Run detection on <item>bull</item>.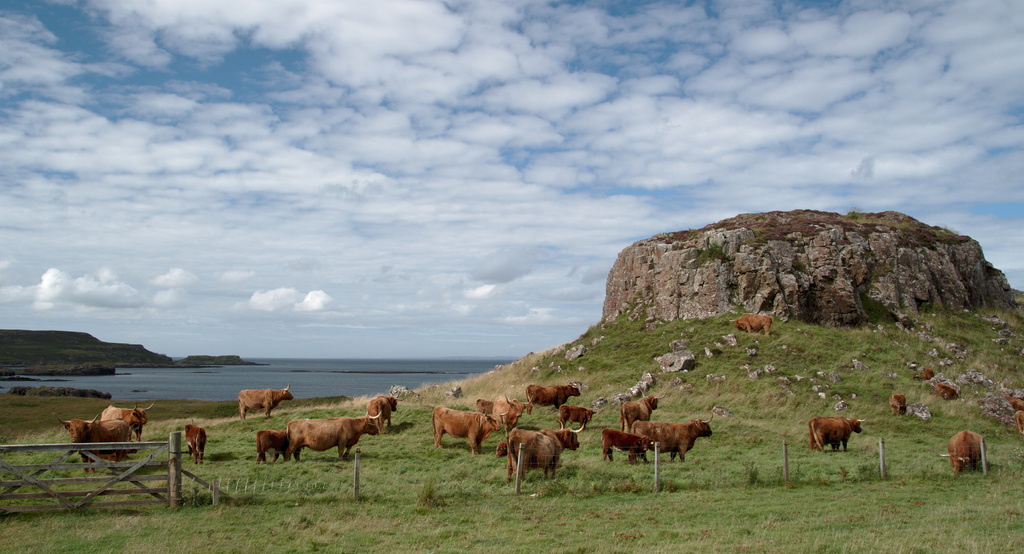
Result: bbox=[184, 424, 207, 461].
